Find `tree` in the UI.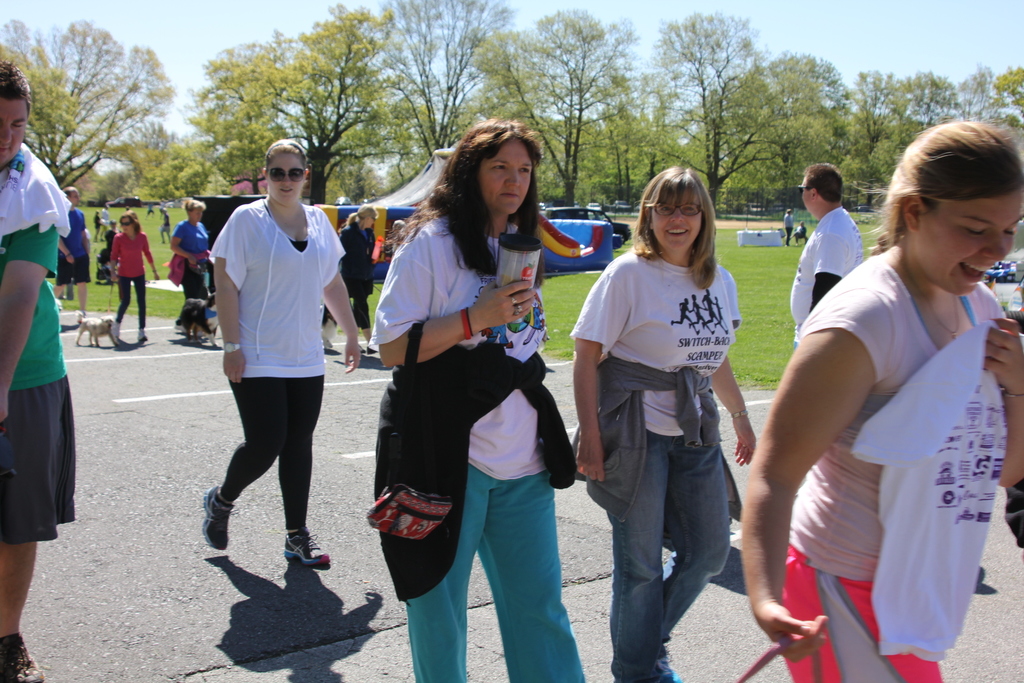
UI element at <bbox>728, 41, 852, 201</bbox>.
